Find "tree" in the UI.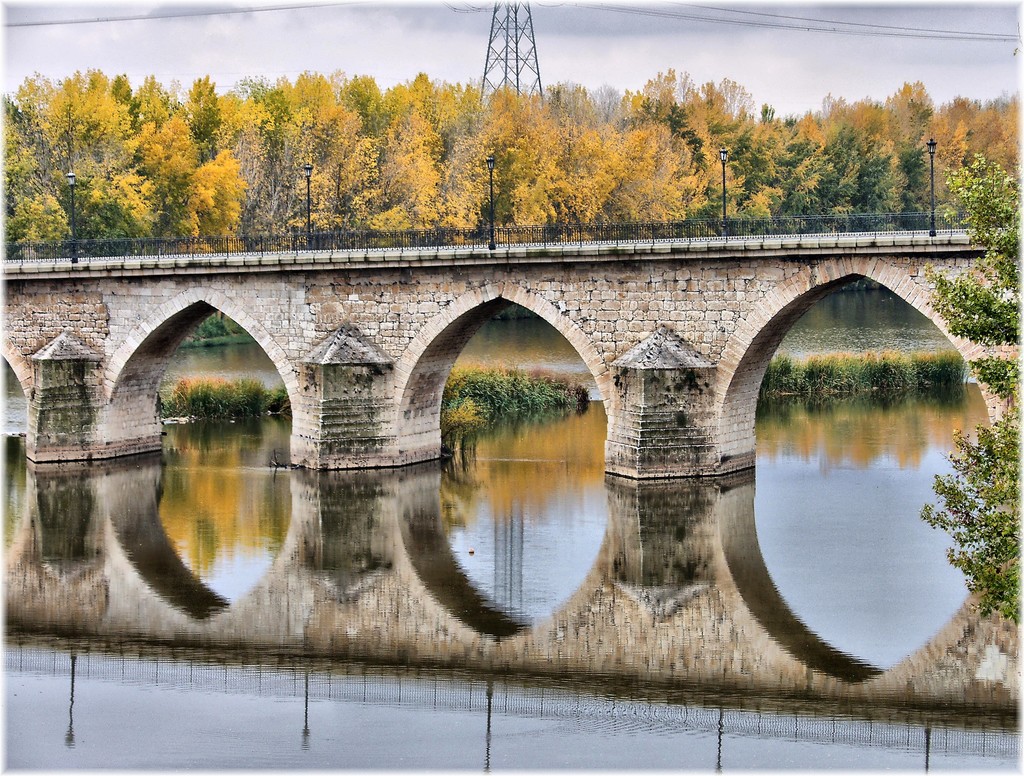
UI element at 191, 74, 465, 238.
